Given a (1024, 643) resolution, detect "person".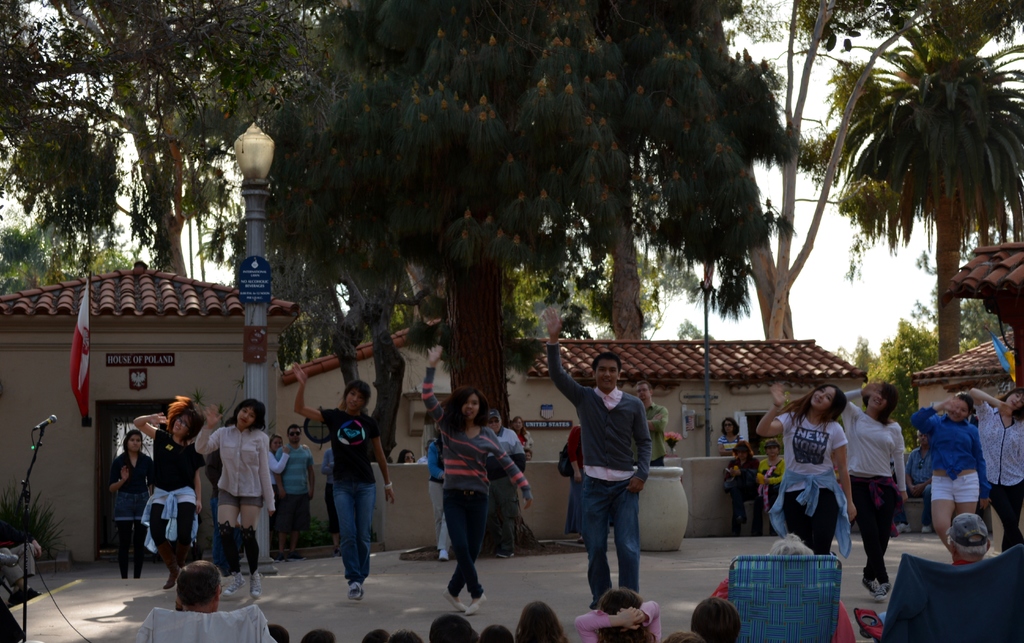
select_region(546, 305, 660, 610).
